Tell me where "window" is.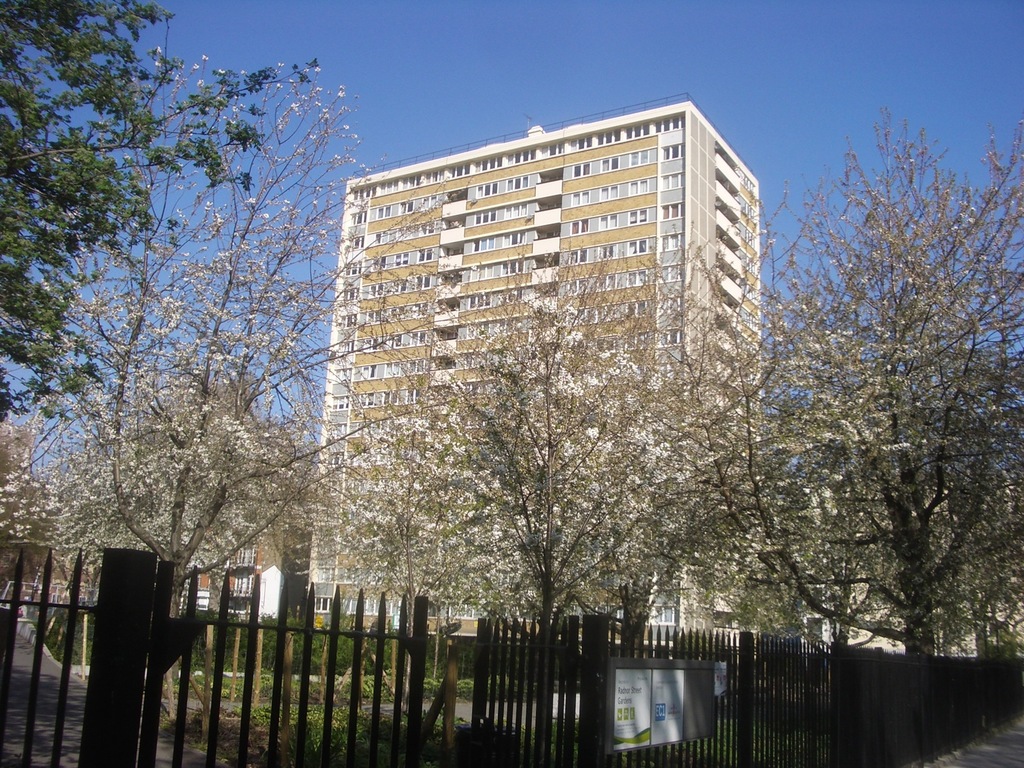
"window" is at (596,307,611,324).
